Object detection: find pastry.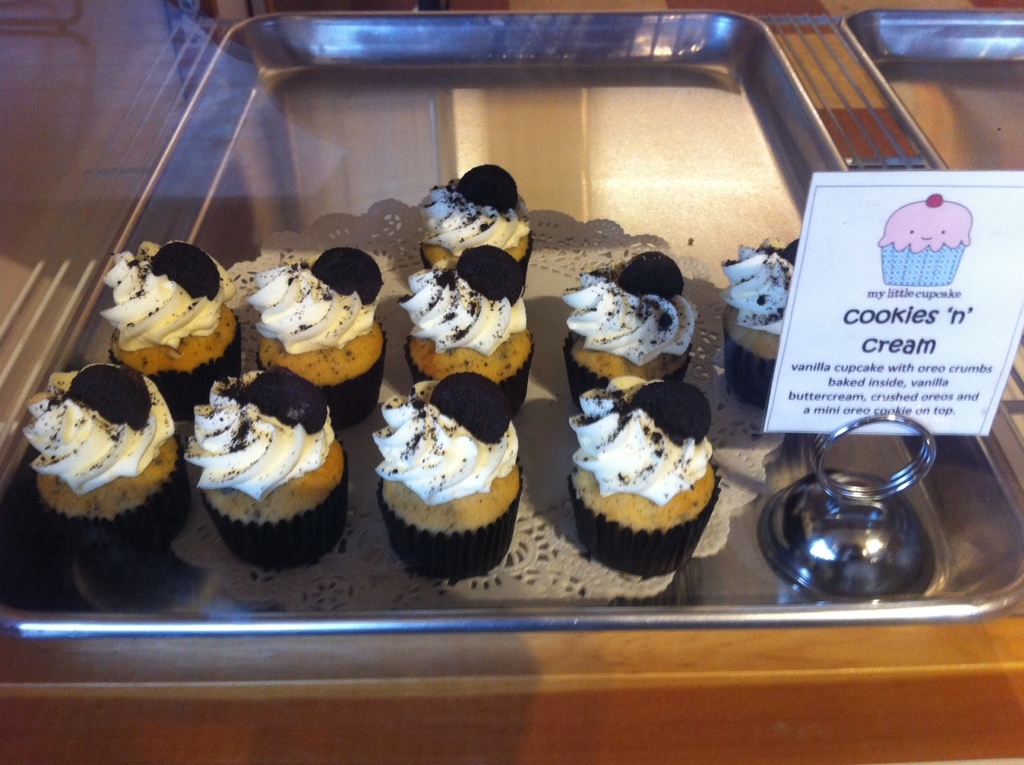
x1=356, y1=392, x2=522, y2=571.
